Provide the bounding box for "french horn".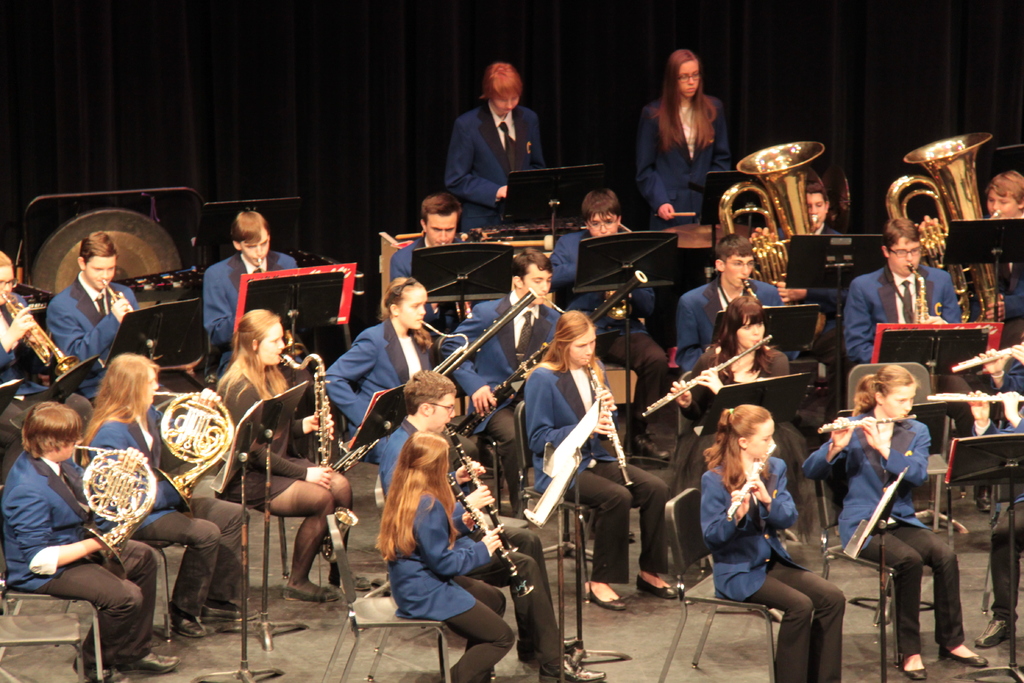
region(442, 469, 536, 597).
